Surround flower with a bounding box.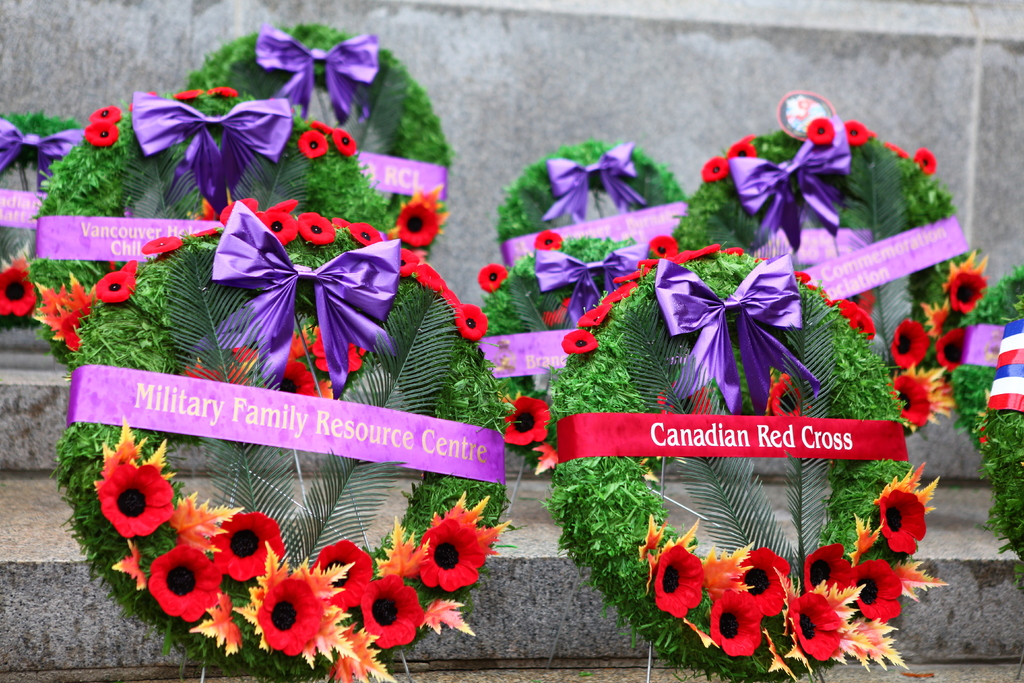
[x1=845, y1=119, x2=868, y2=145].
